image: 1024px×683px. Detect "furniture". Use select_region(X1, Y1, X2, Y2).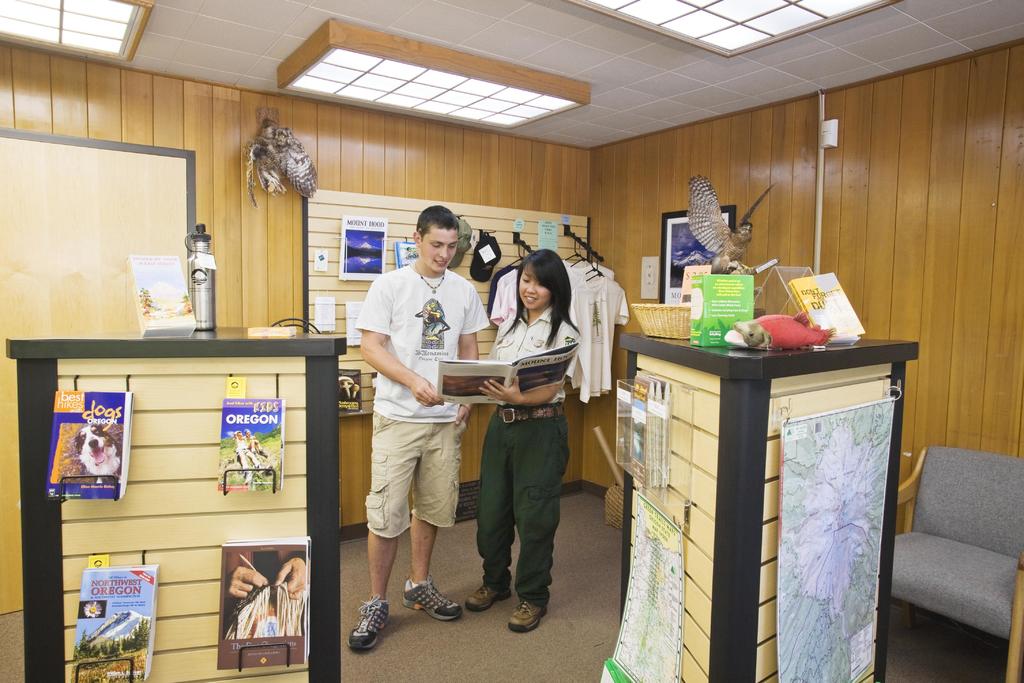
select_region(619, 329, 919, 682).
